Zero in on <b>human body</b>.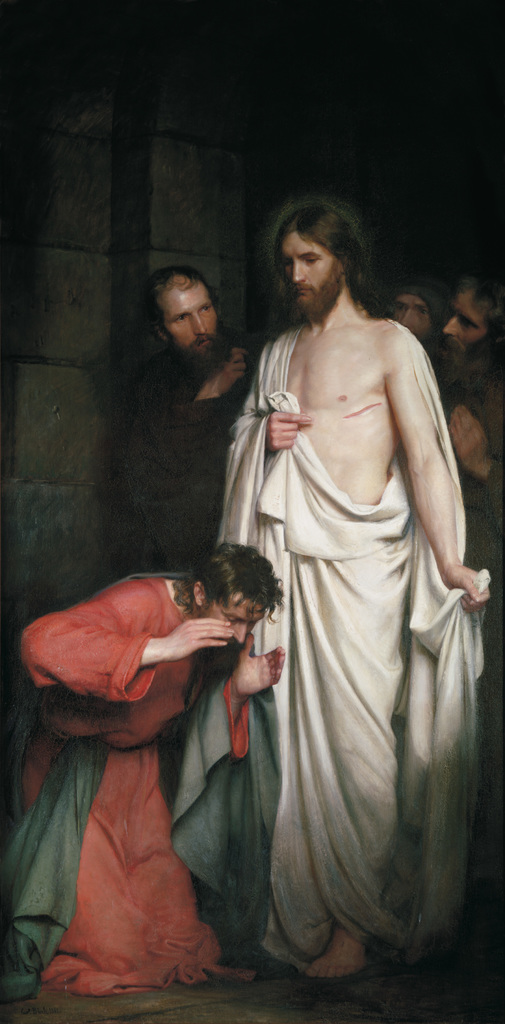
Zeroed in: <bbox>214, 238, 476, 1023</bbox>.
